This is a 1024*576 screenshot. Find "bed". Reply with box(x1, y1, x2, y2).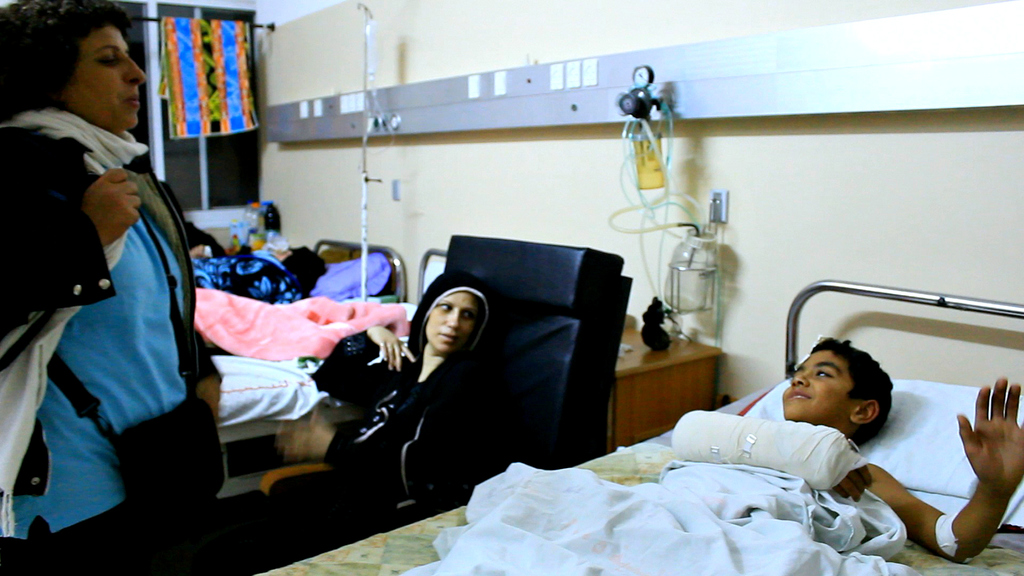
box(144, 193, 624, 575).
